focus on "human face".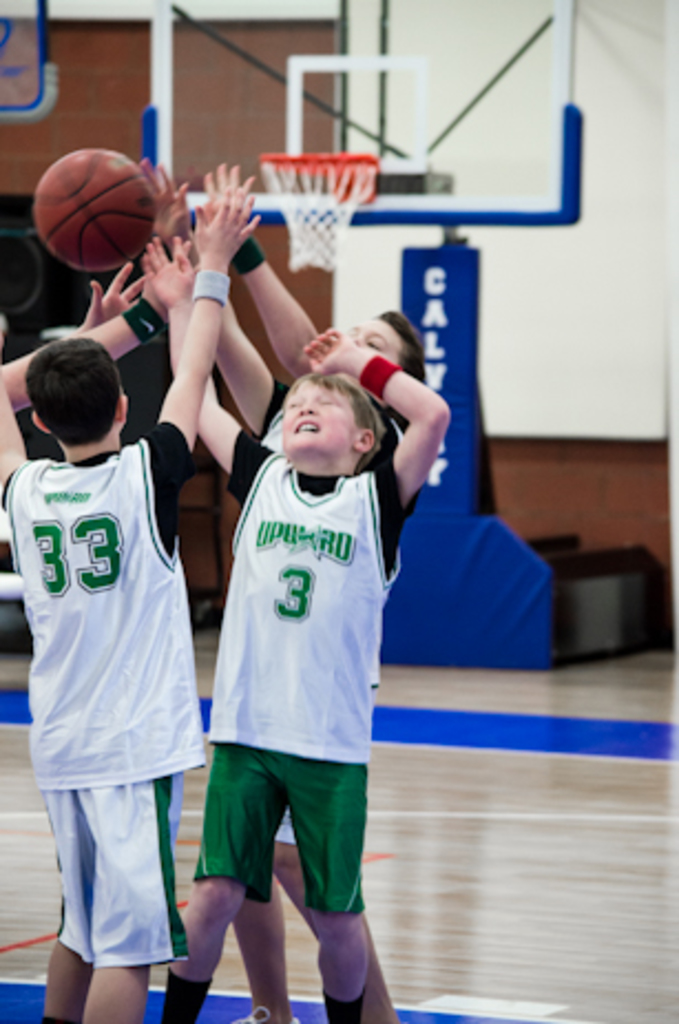
Focused at 345, 316, 405, 363.
